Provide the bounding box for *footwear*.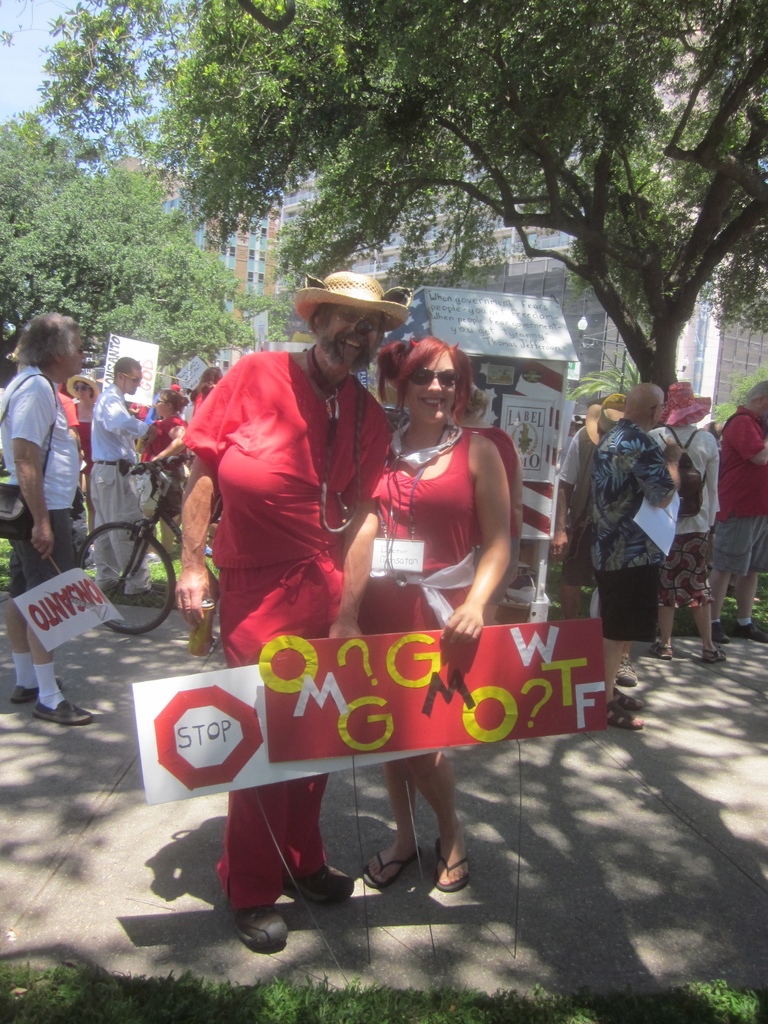
bbox=[615, 660, 639, 687].
